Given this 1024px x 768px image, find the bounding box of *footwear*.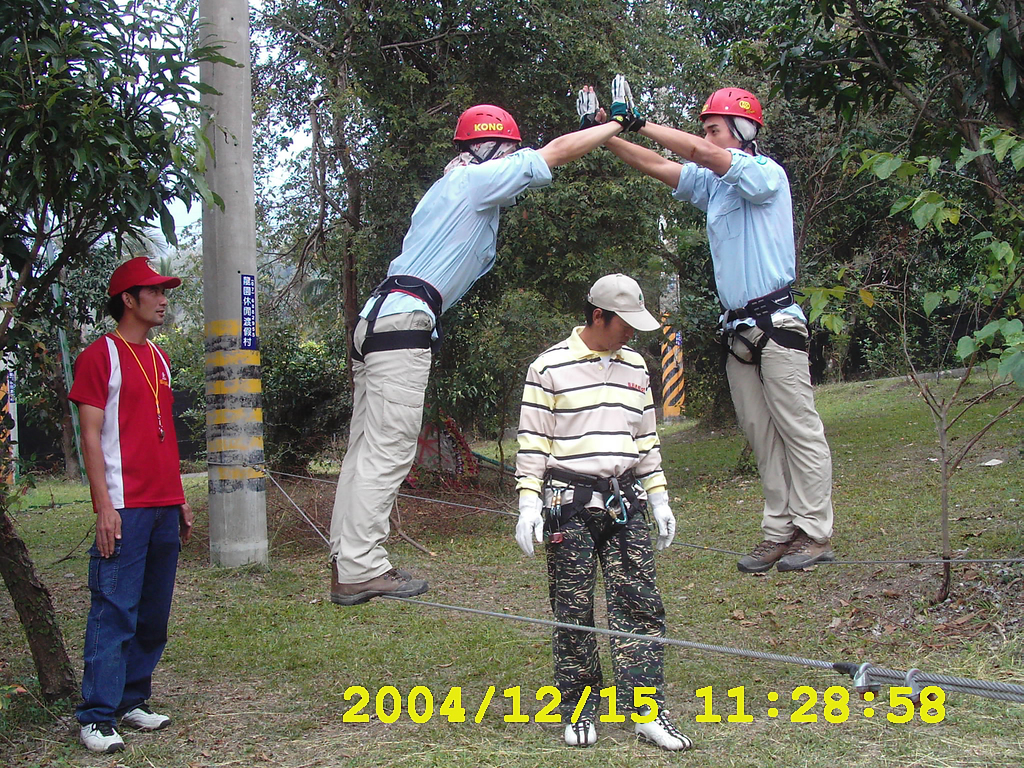
crop(630, 705, 690, 753).
